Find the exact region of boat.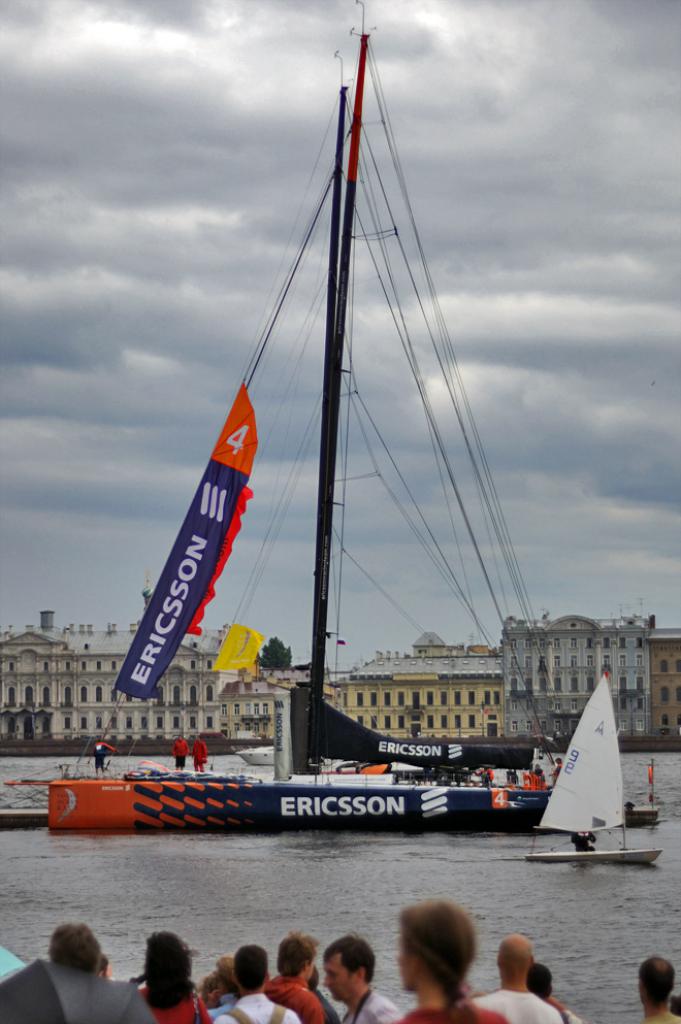
Exact region: 84:20:592:836.
